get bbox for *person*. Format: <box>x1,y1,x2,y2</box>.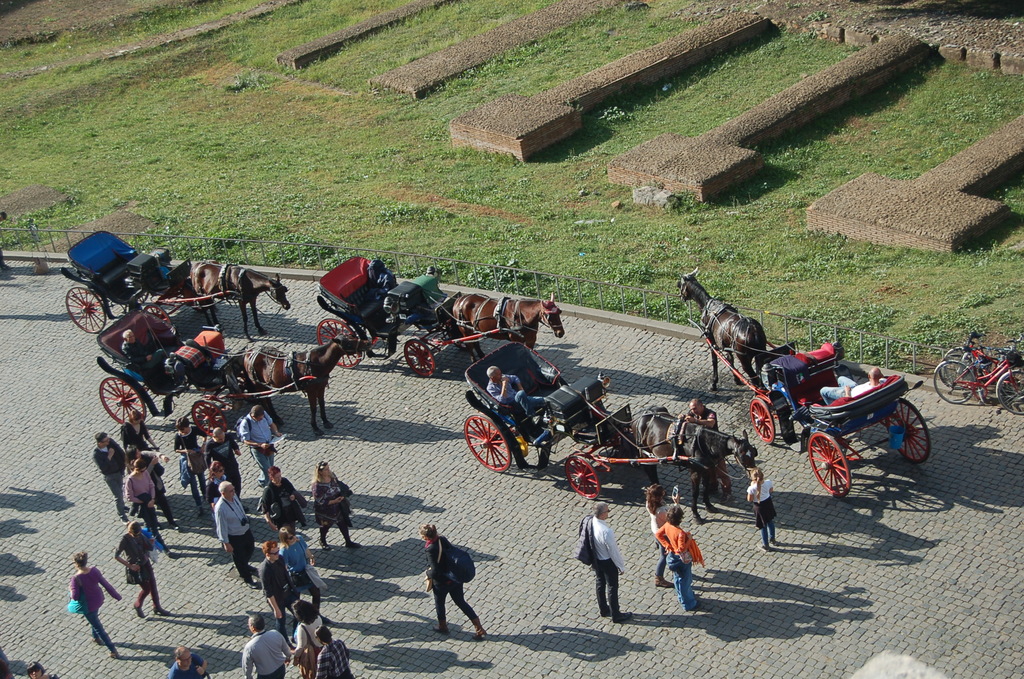
<box>117,527,162,640</box>.
